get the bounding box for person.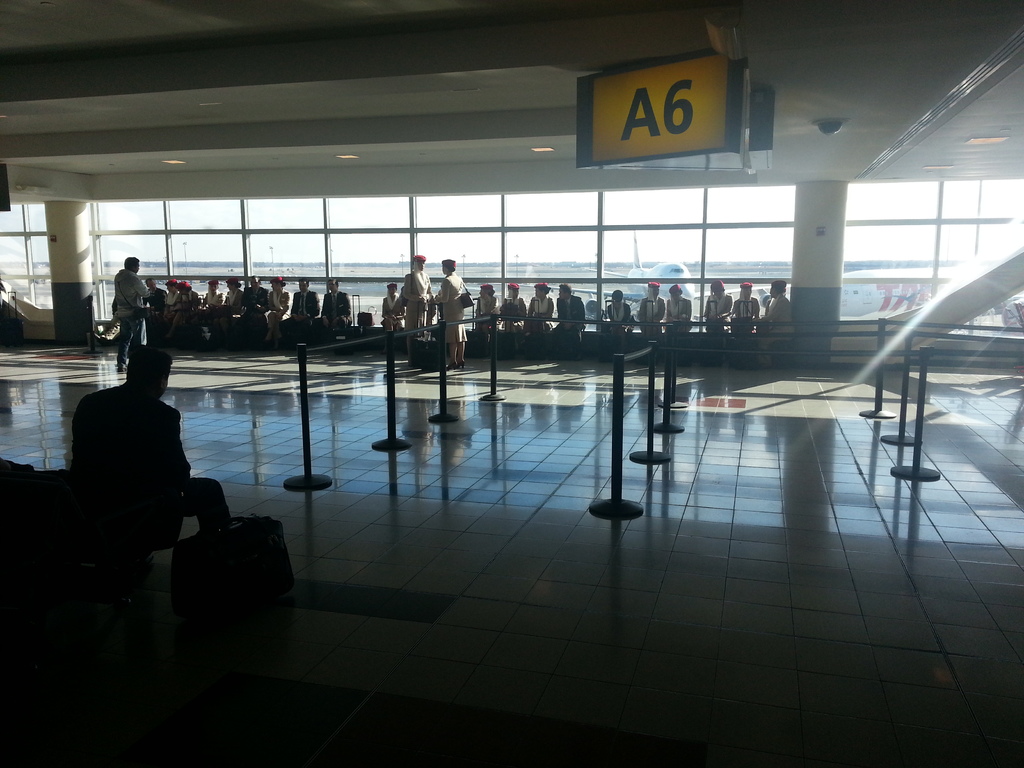
[x1=203, y1=277, x2=220, y2=303].
